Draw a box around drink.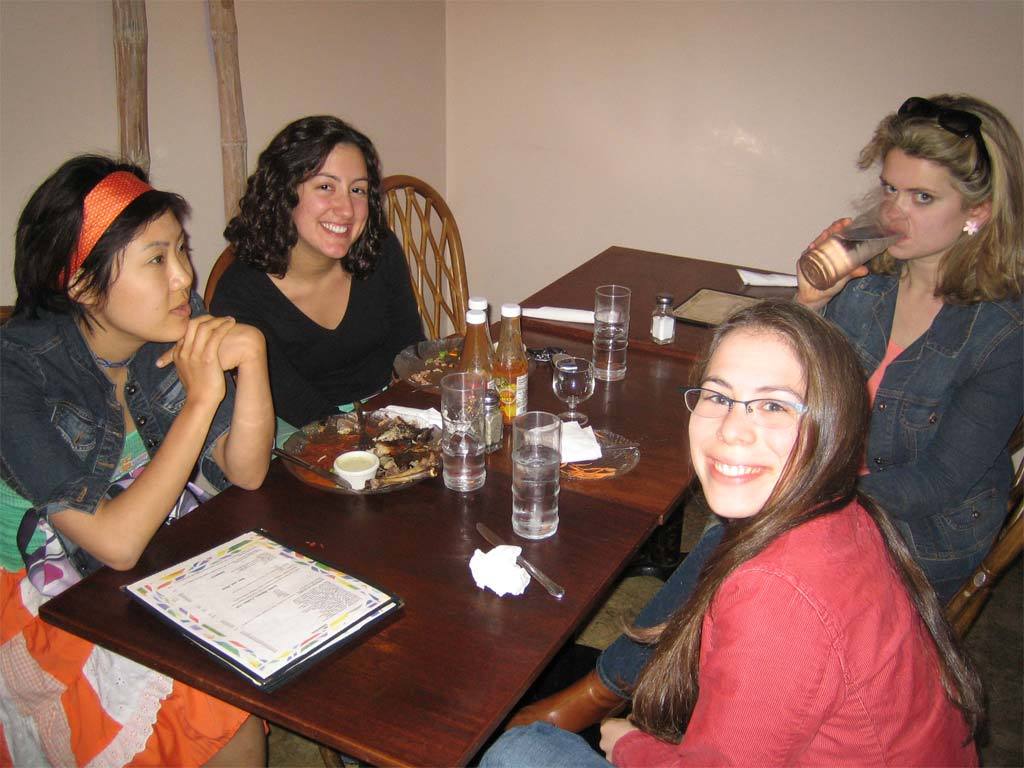
select_region(595, 326, 629, 378).
